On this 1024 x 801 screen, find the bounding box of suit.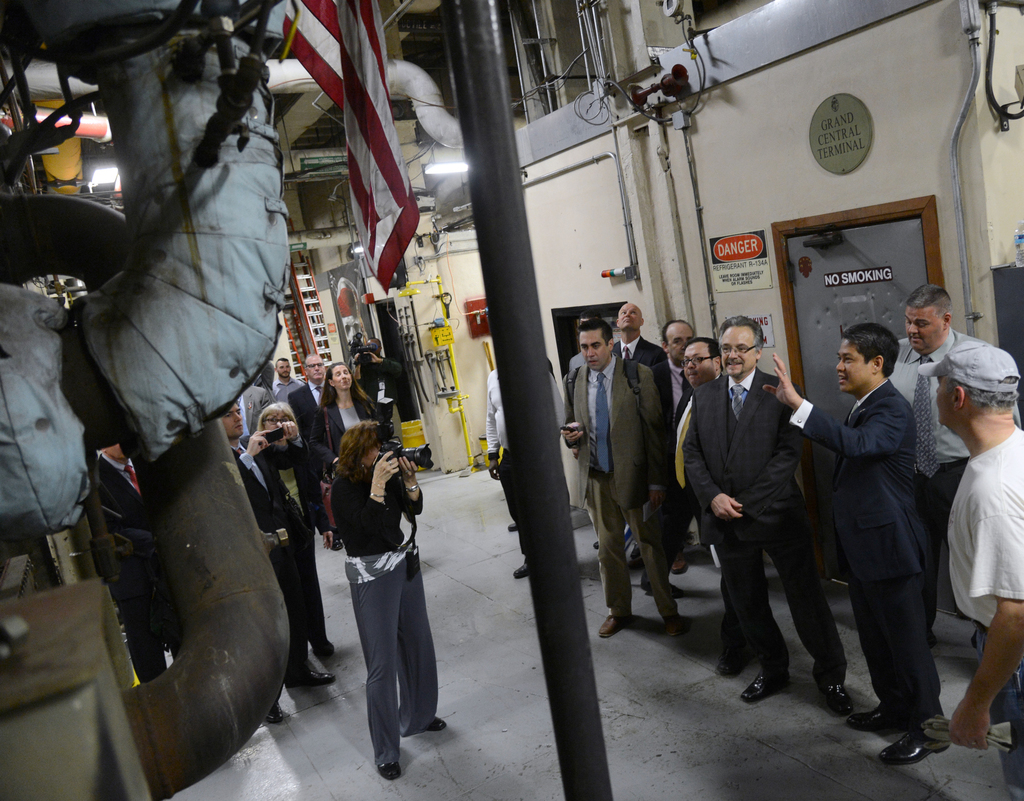
Bounding box: [x1=835, y1=331, x2=956, y2=740].
